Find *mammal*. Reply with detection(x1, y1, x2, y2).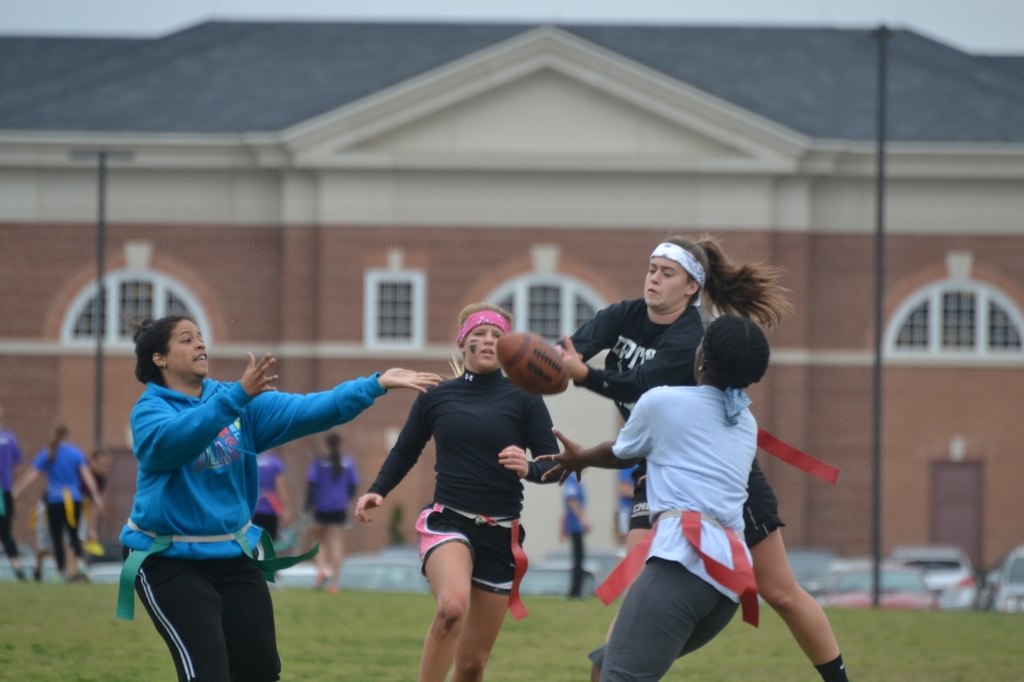
detection(254, 446, 283, 543).
